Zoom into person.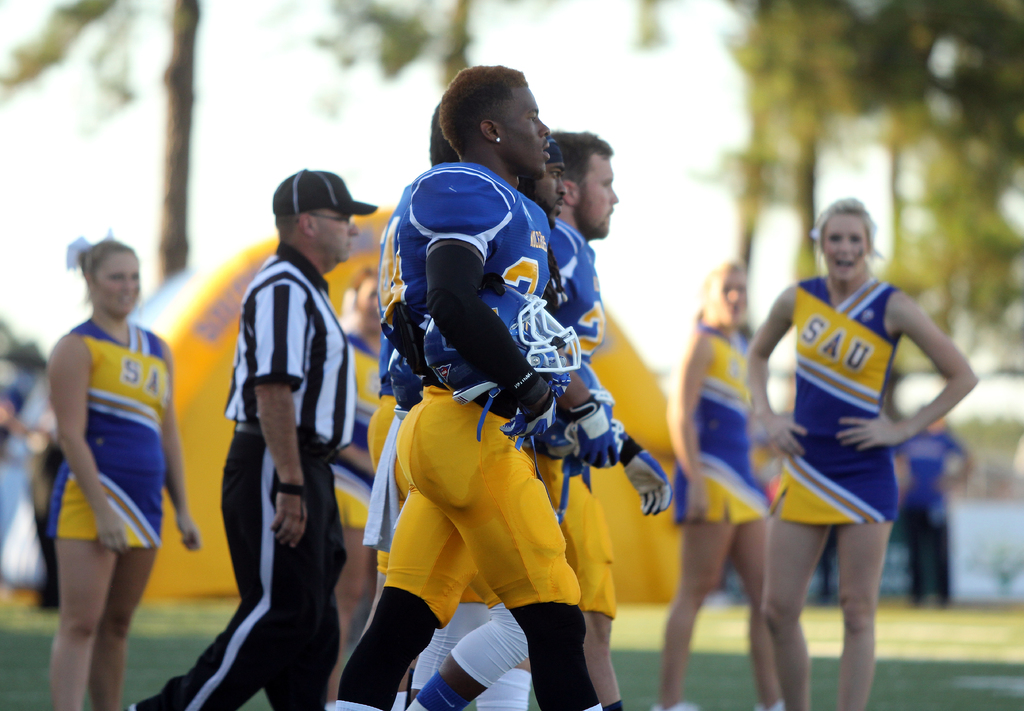
Zoom target: 742, 195, 973, 710.
